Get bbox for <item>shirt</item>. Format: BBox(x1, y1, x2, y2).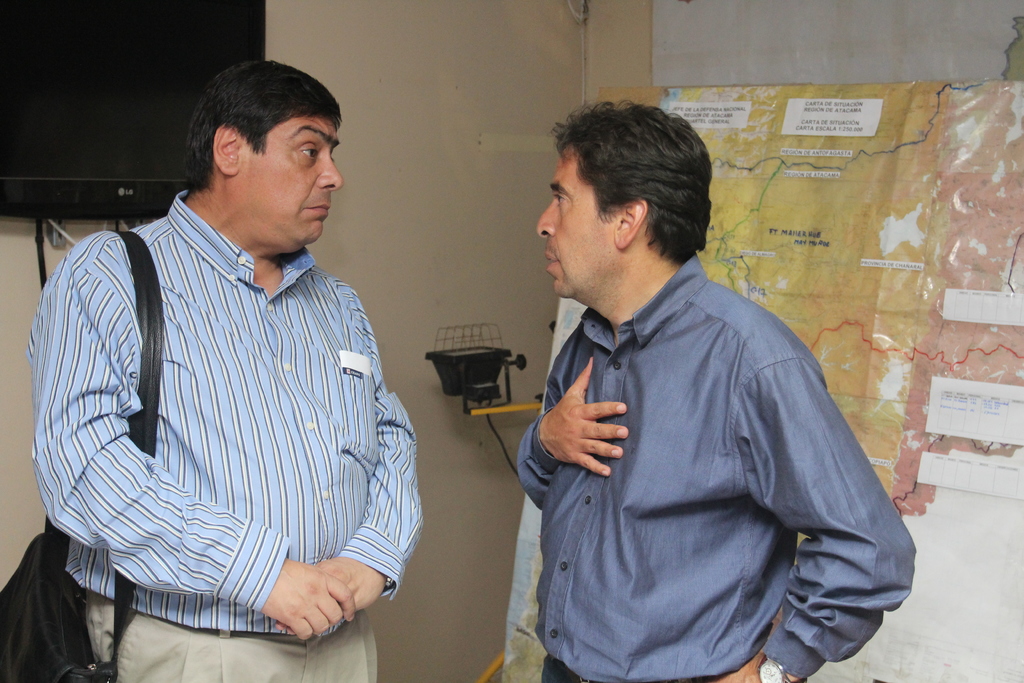
BBox(24, 193, 421, 639).
